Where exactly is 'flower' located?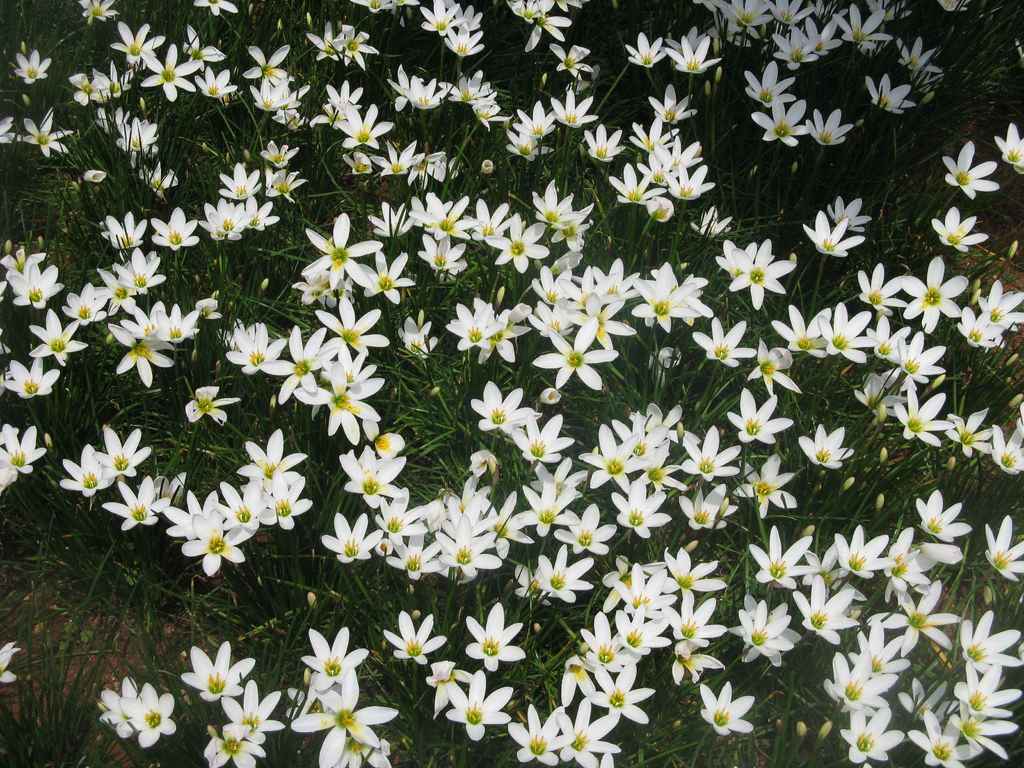
Its bounding box is 0,643,24,686.
